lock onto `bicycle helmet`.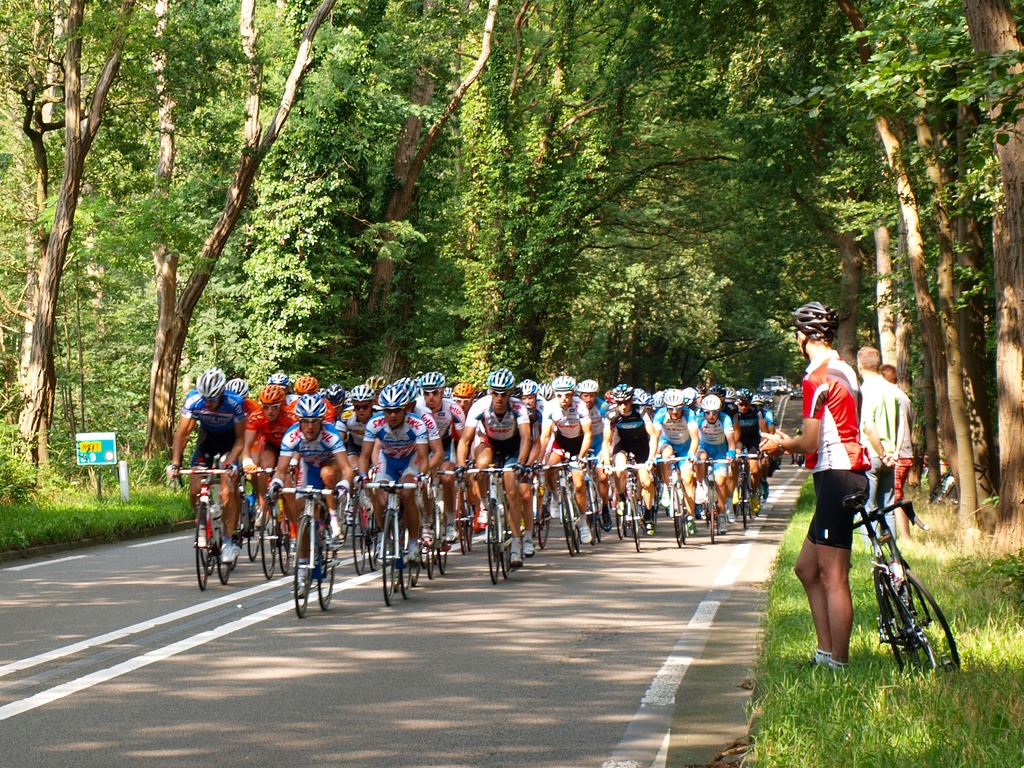
Locked: select_region(661, 389, 690, 409).
